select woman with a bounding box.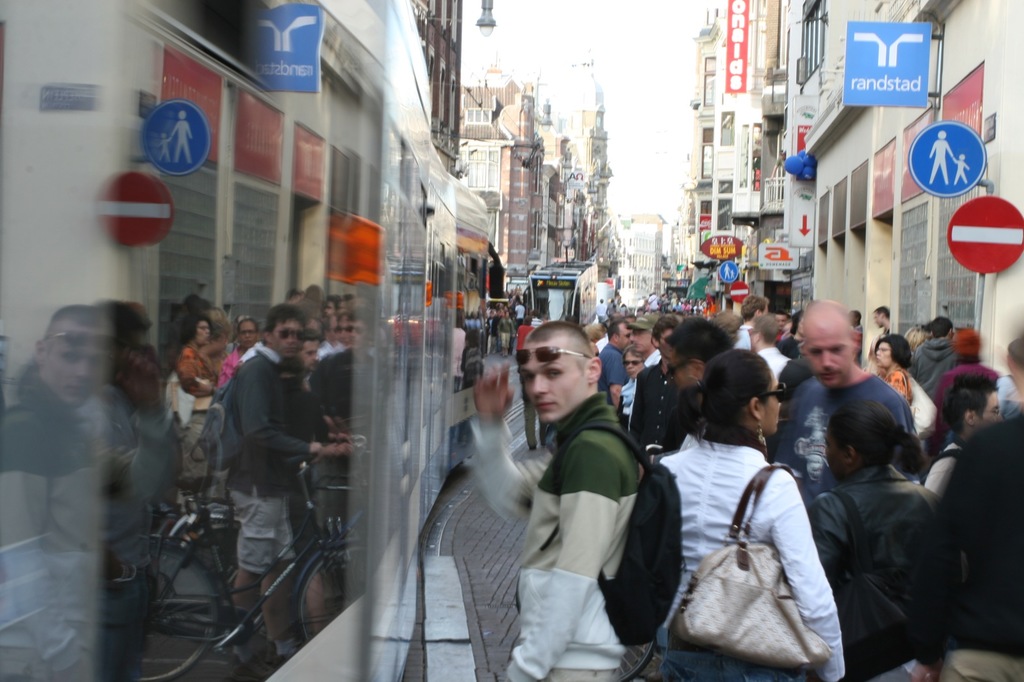
656, 342, 845, 681.
